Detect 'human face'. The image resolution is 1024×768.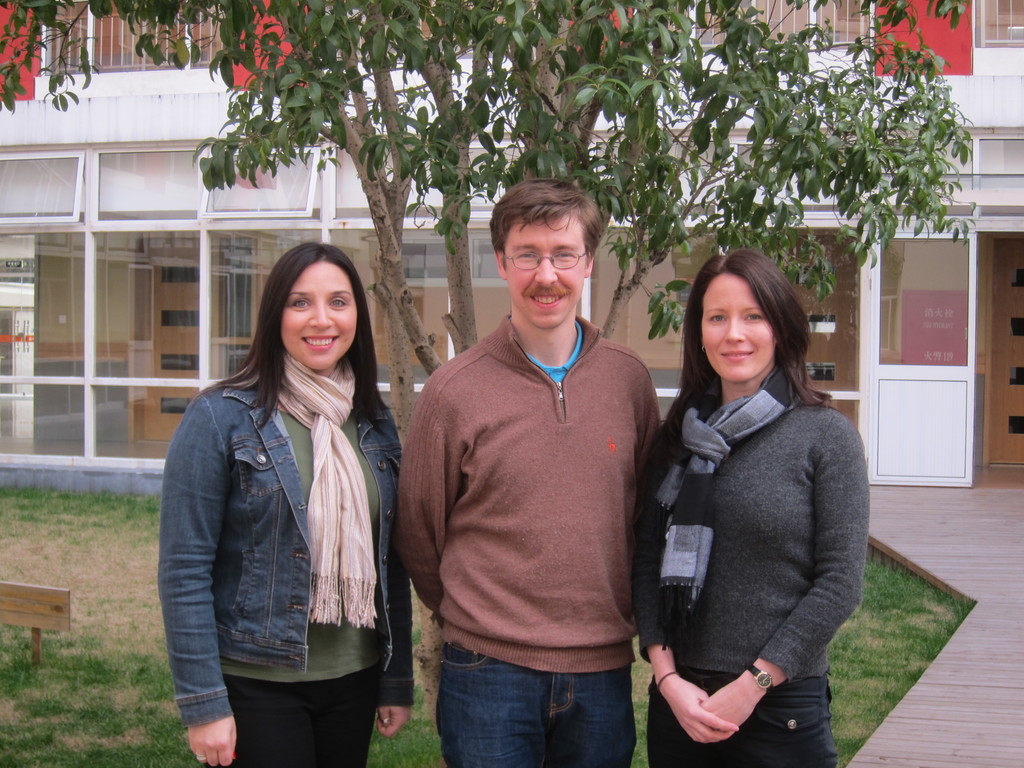
box(500, 218, 588, 326).
